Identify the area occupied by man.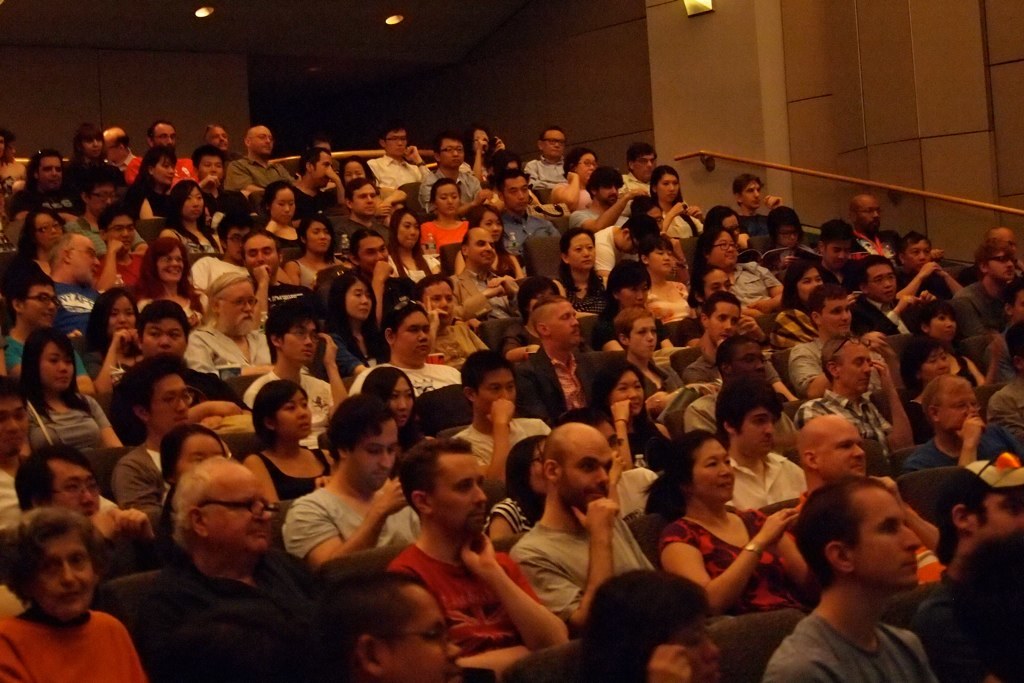
Area: bbox(0, 381, 42, 544).
